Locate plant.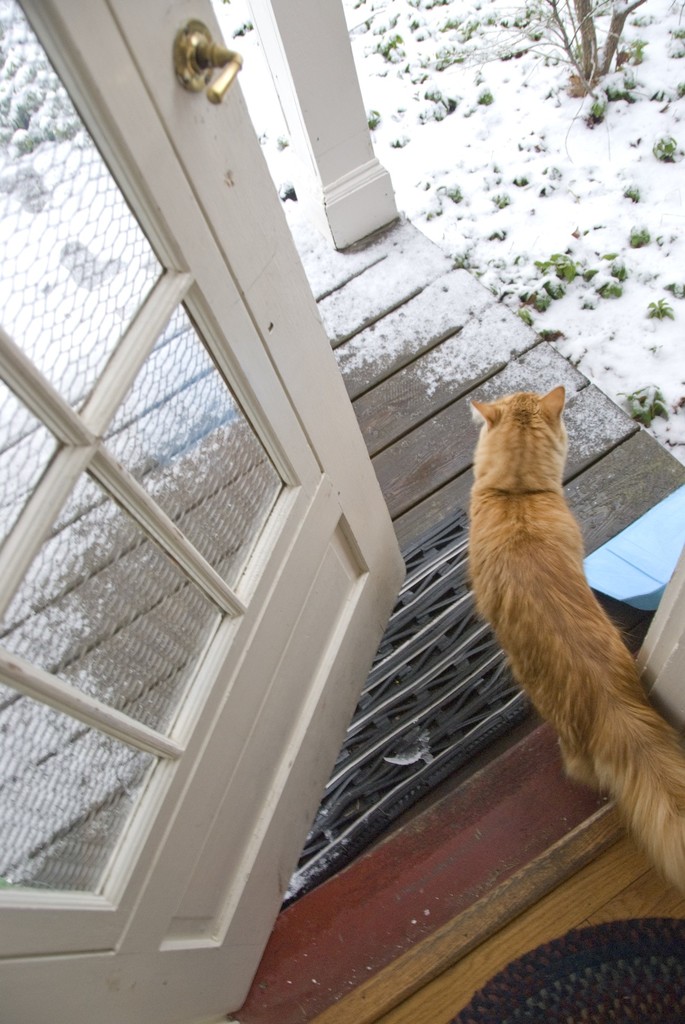
Bounding box: BBox(597, 275, 623, 298).
